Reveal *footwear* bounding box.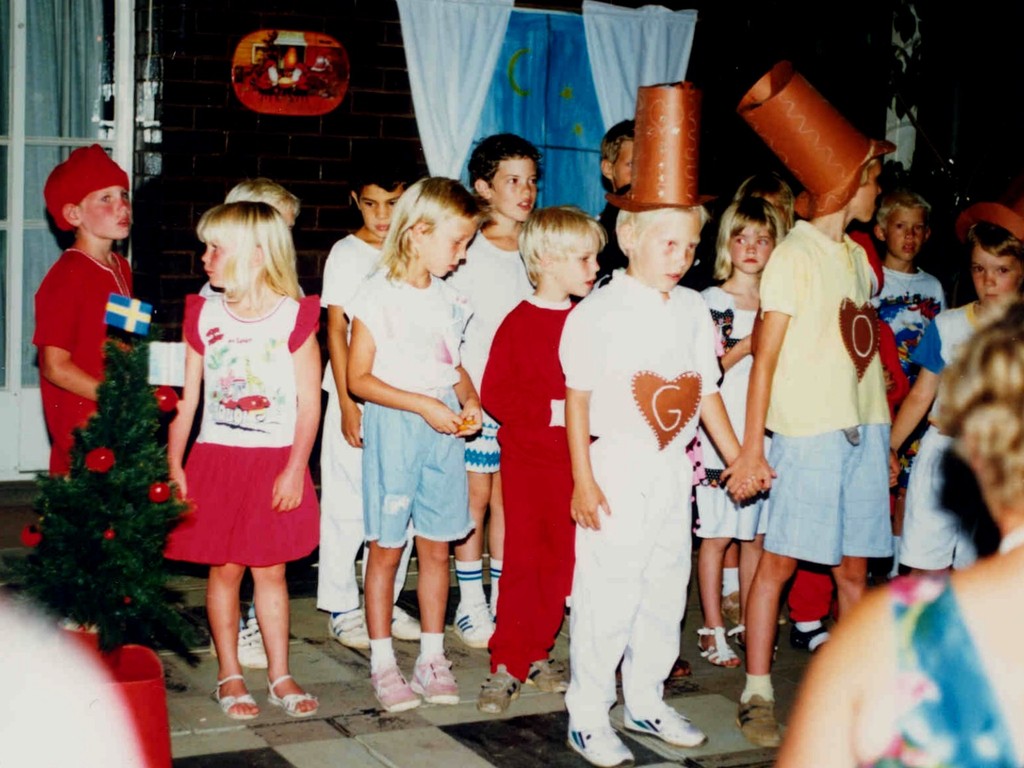
Revealed: (x1=372, y1=663, x2=419, y2=716).
